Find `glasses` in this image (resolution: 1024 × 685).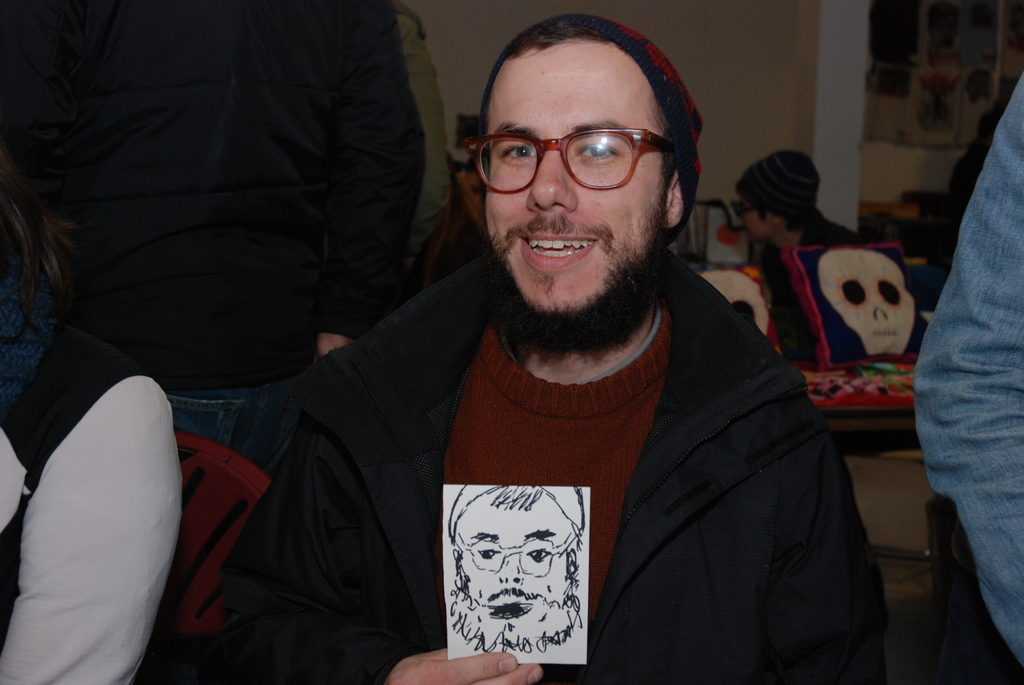
x1=472, y1=109, x2=676, y2=182.
